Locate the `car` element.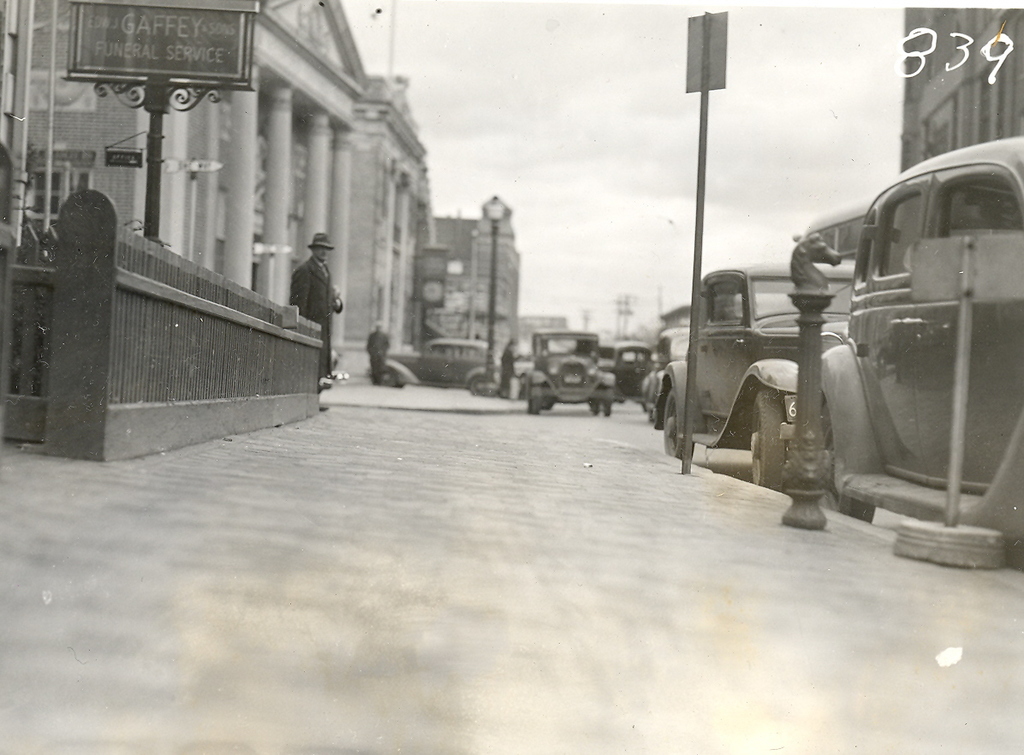
Element bbox: box(652, 251, 857, 486).
